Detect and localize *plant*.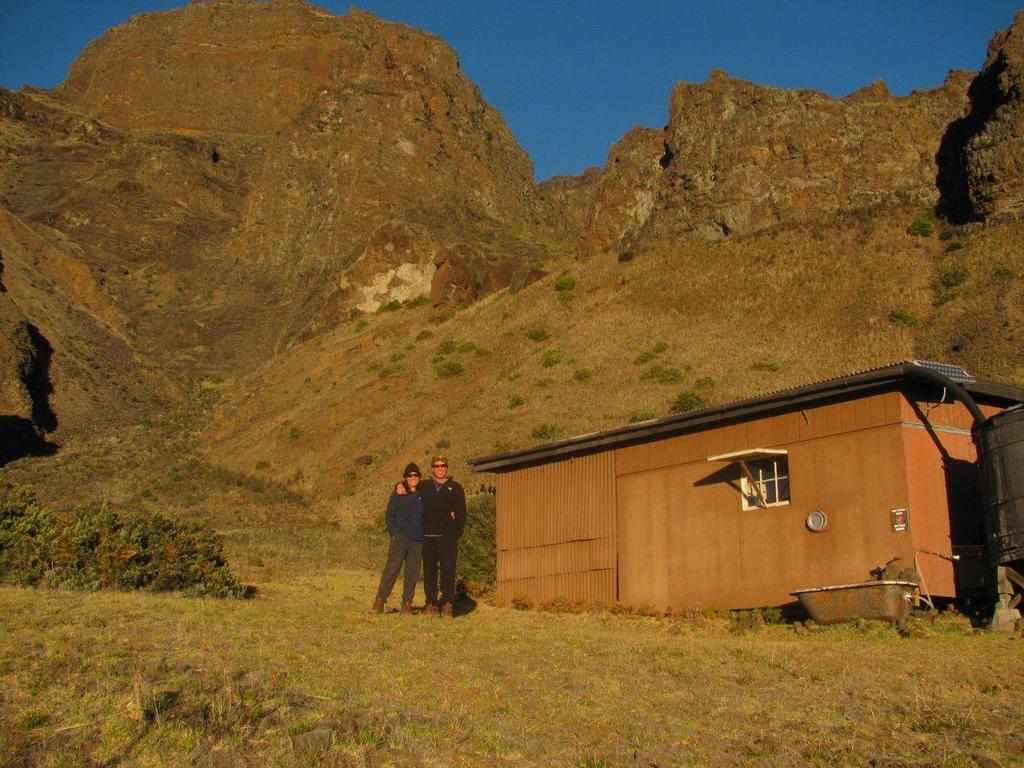
Localized at region(433, 335, 447, 349).
